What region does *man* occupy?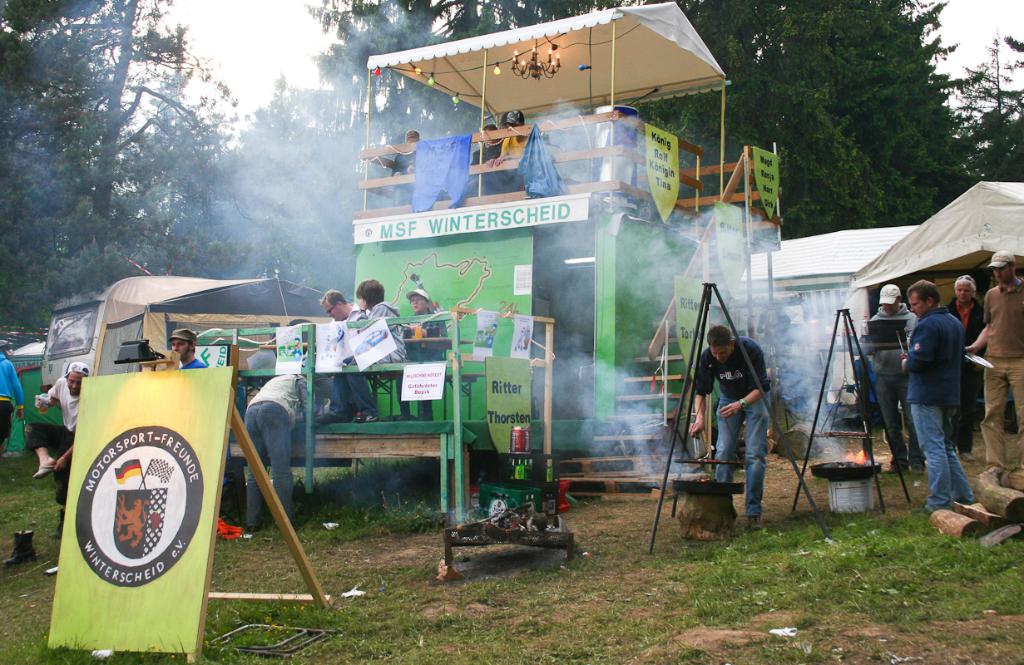
[x1=0, y1=344, x2=32, y2=476].
